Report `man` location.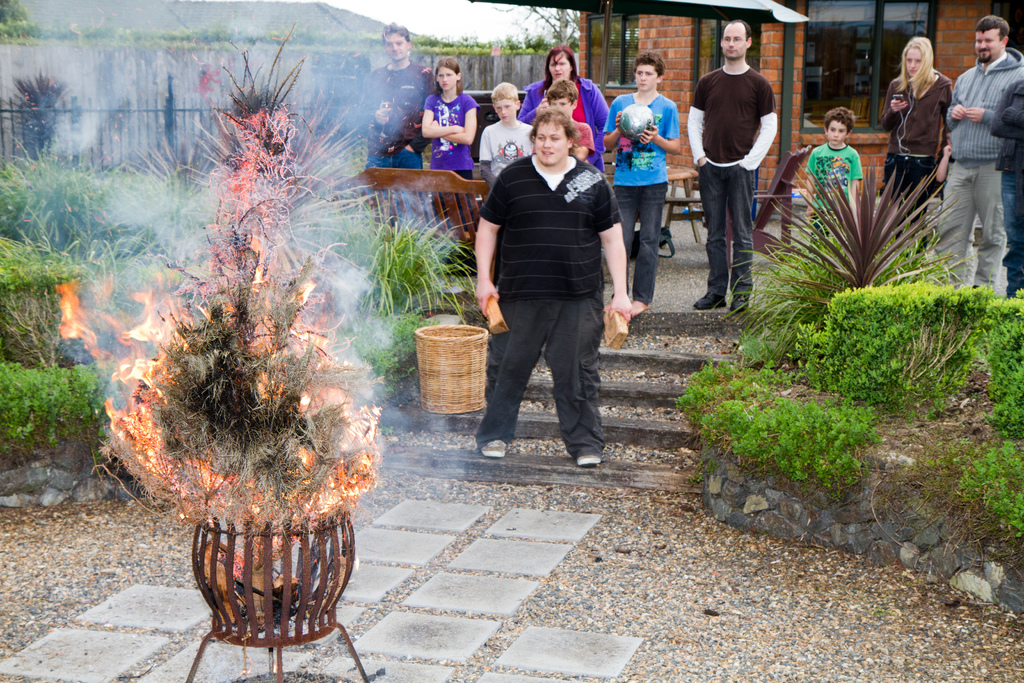
Report: l=940, t=13, r=1023, b=291.
